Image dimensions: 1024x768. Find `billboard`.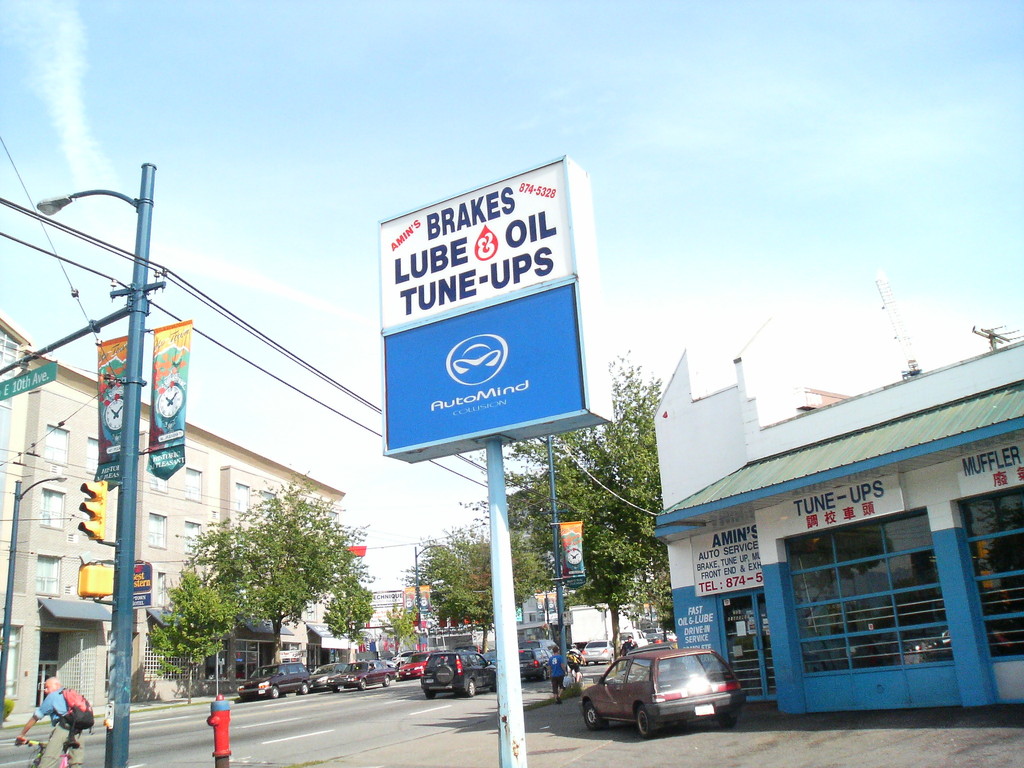
BBox(120, 561, 152, 613).
